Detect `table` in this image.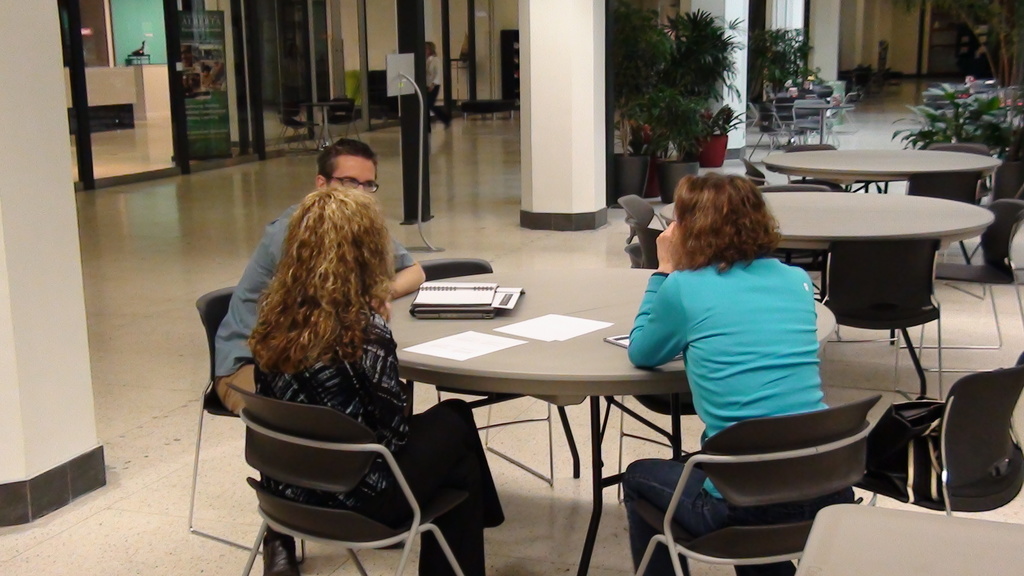
Detection: (left=383, top=265, right=836, bottom=575).
